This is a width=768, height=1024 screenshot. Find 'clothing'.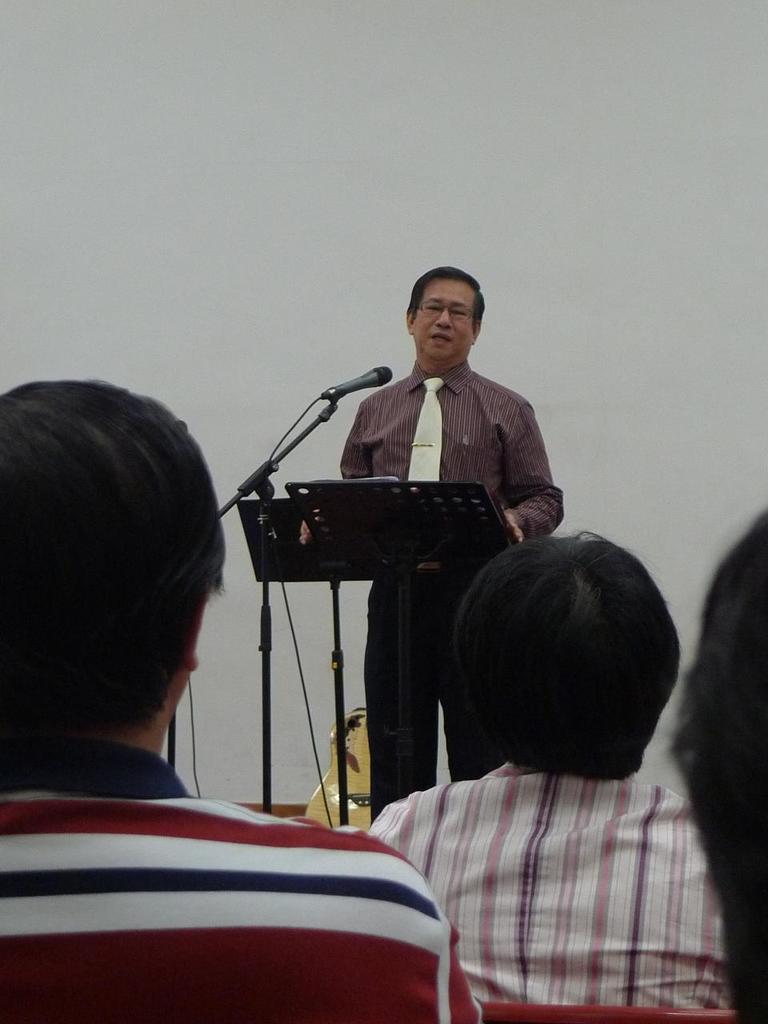
Bounding box: x1=0, y1=737, x2=483, y2=1023.
